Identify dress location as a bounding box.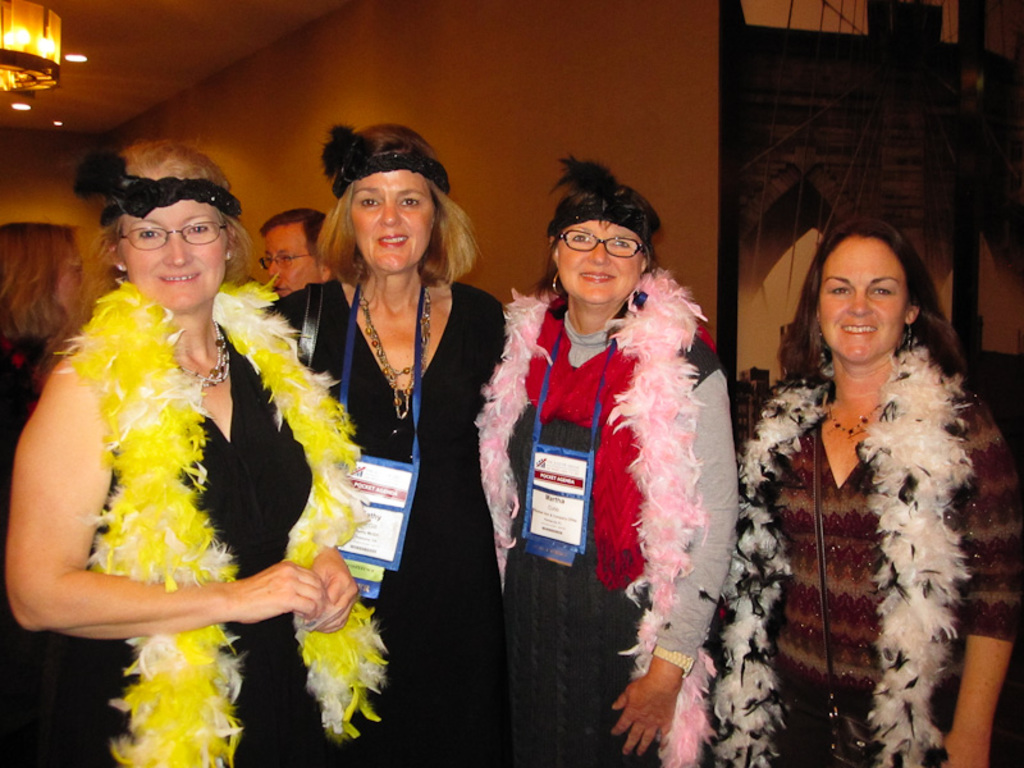
x1=50 y1=326 x2=329 y2=767.
